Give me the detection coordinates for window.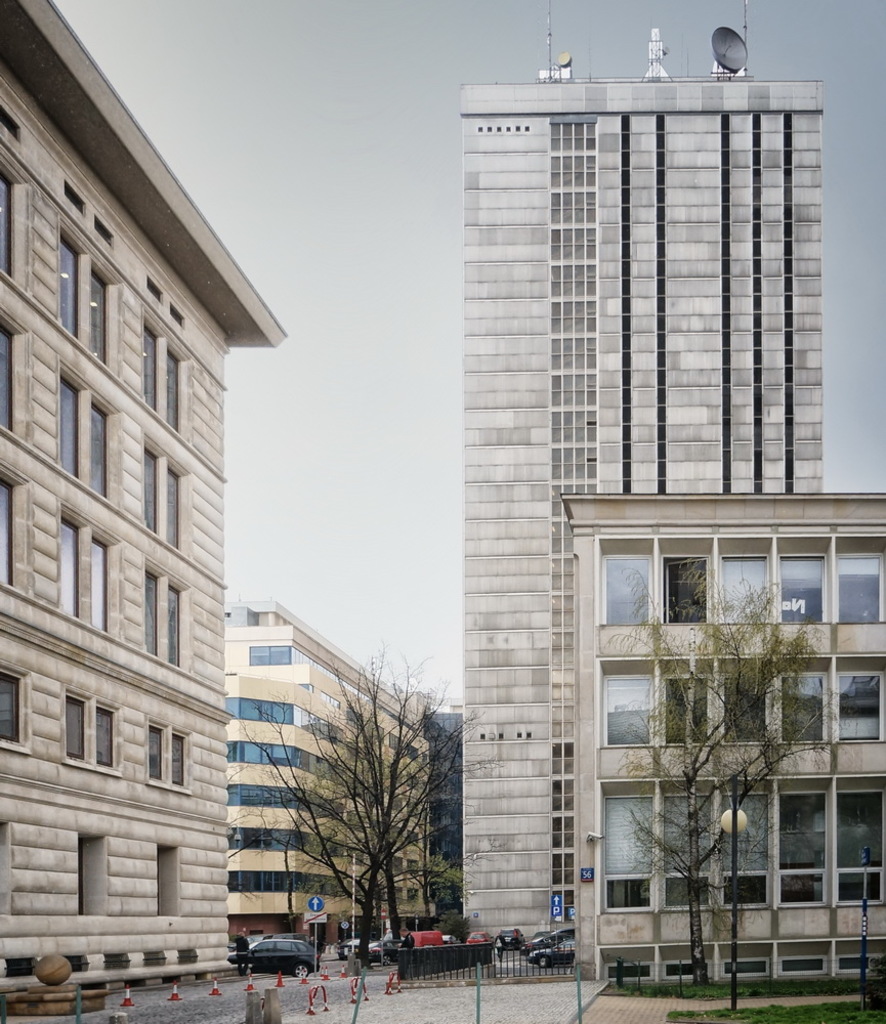
<bbox>0, 665, 24, 749</bbox>.
